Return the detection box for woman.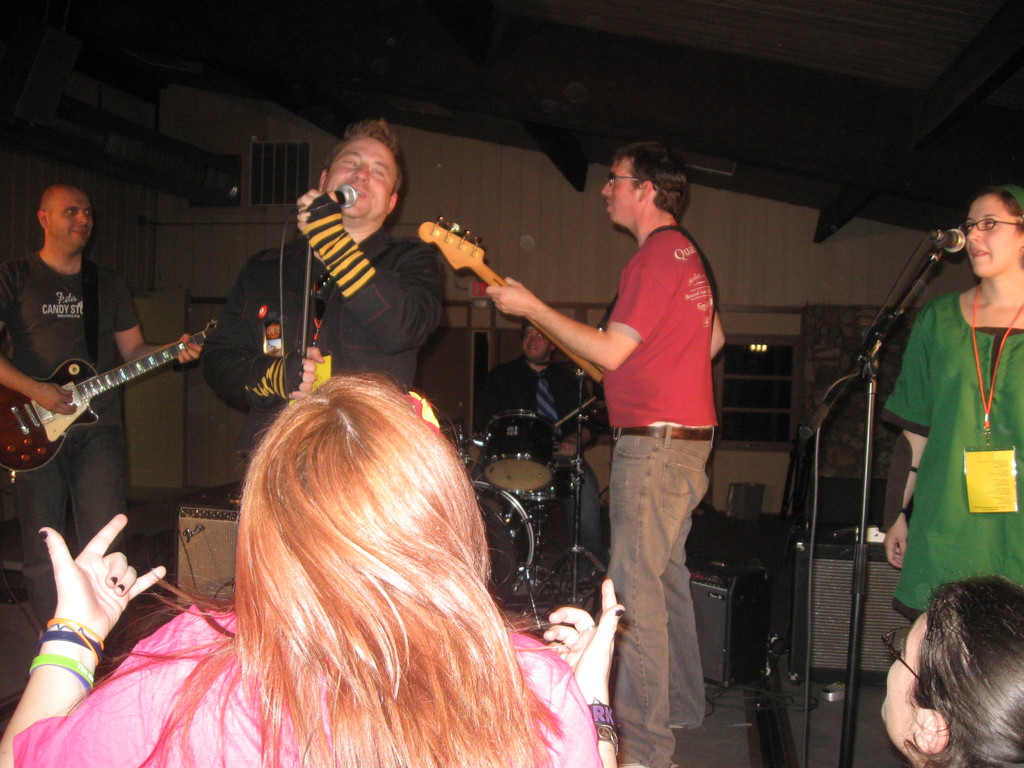
rect(879, 188, 1023, 620).
